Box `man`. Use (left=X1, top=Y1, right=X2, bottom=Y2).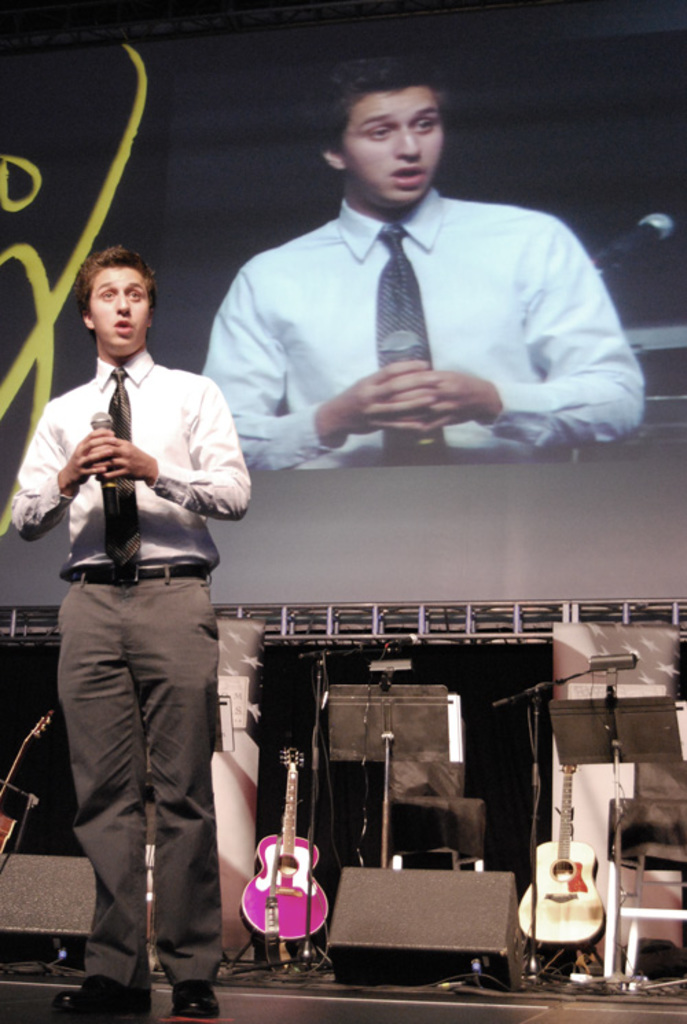
(left=29, top=228, right=257, bottom=1016).
